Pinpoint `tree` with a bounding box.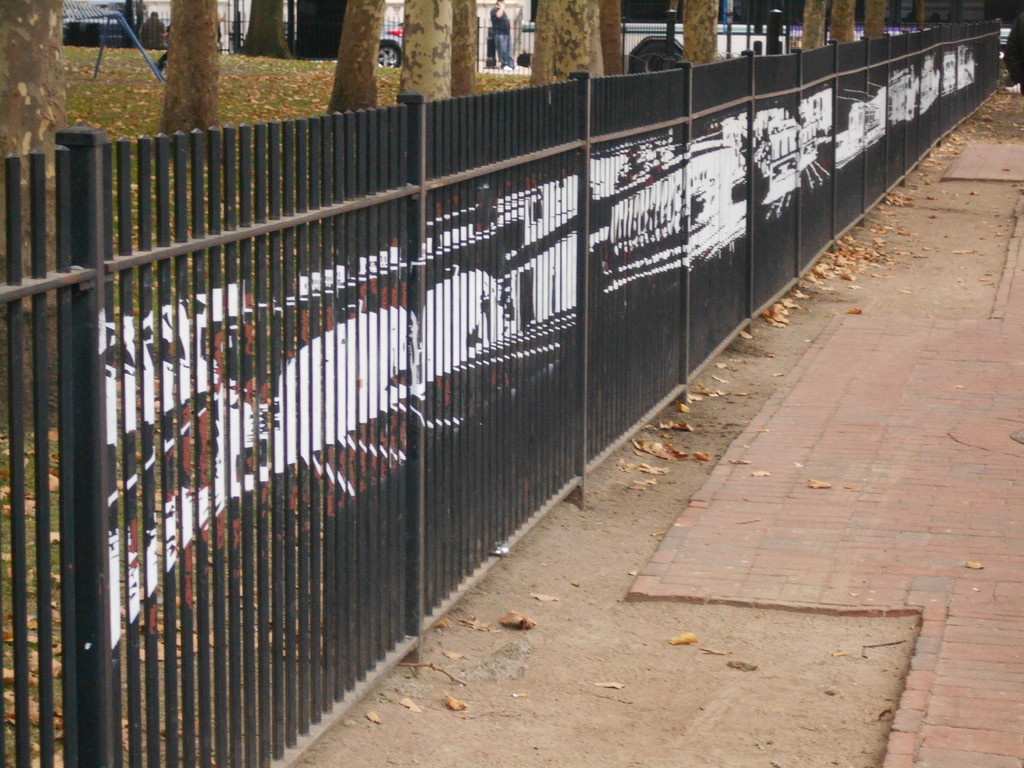
0/0/65/323.
